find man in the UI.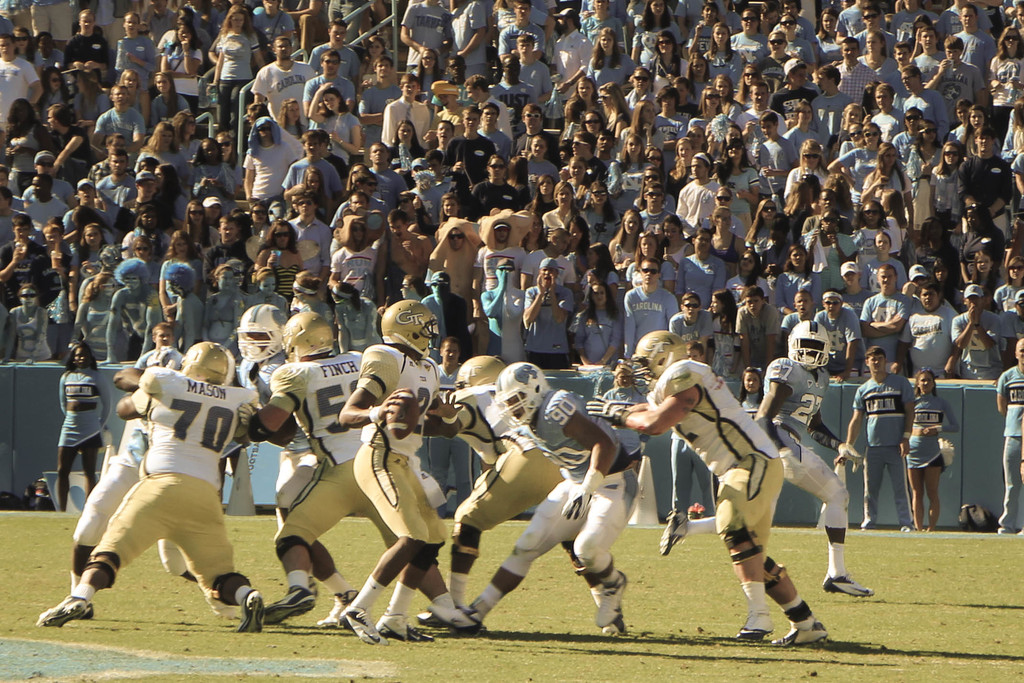
UI element at <bbox>961, 5, 997, 78</bbox>.
